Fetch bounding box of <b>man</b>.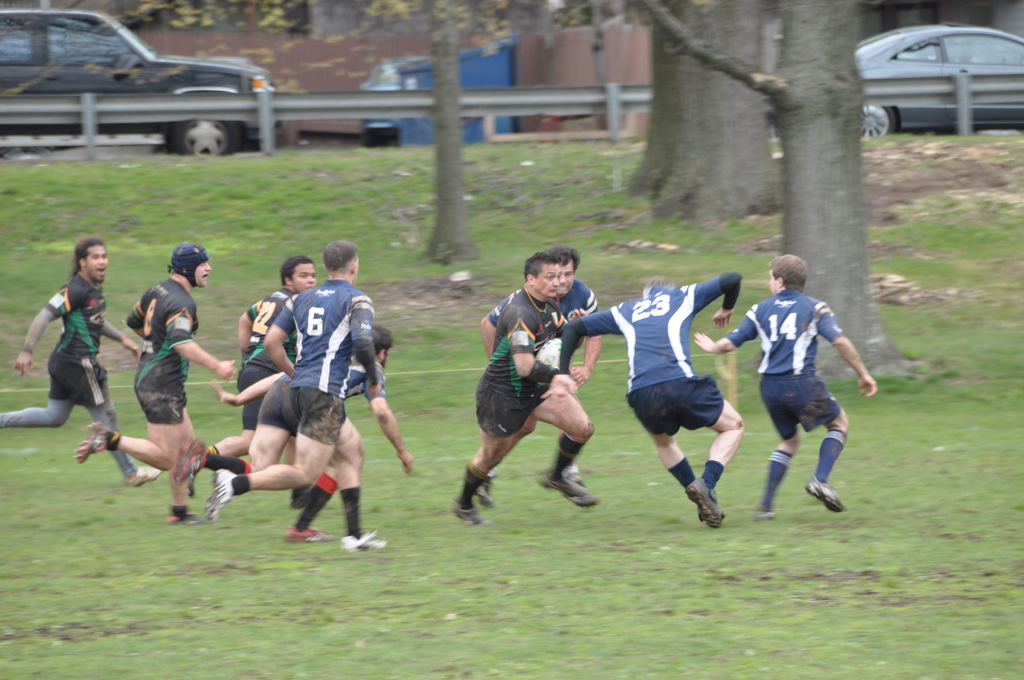
Bbox: select_region(182, 240, 381, 524).
